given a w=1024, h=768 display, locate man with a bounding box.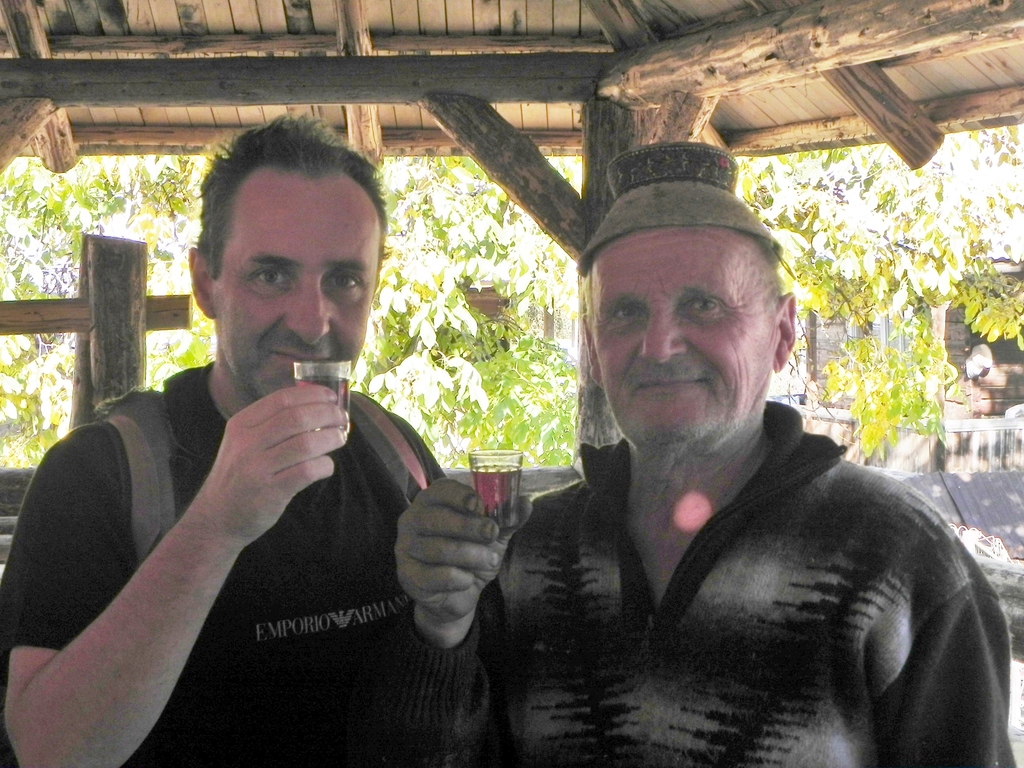
Located: [421,176,995,757].
